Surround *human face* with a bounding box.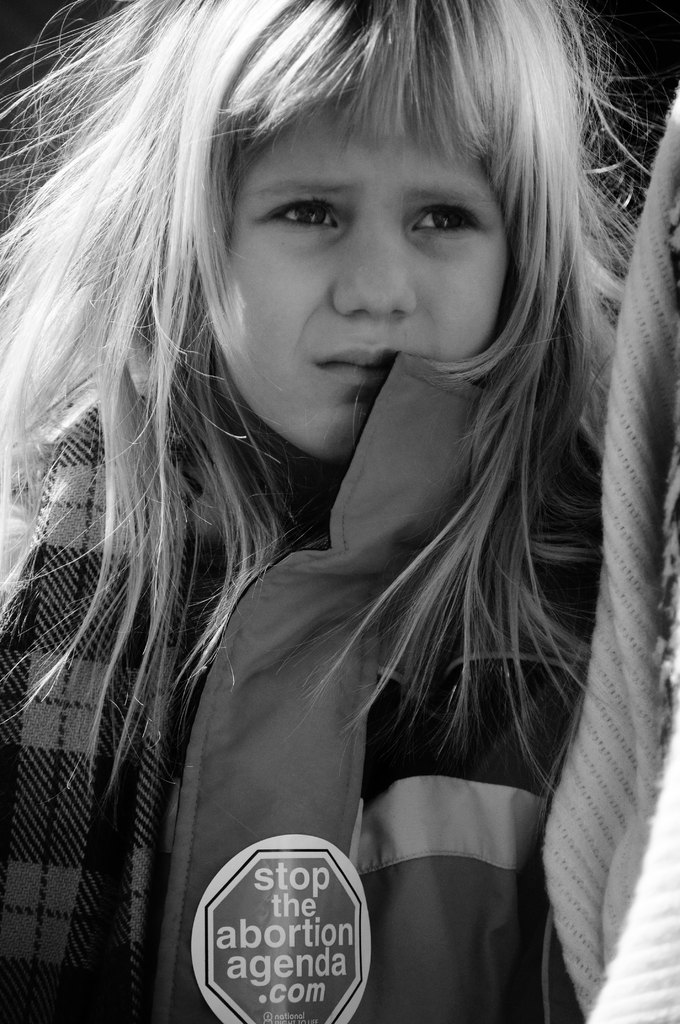
locate(168, 102, 525, 468).
